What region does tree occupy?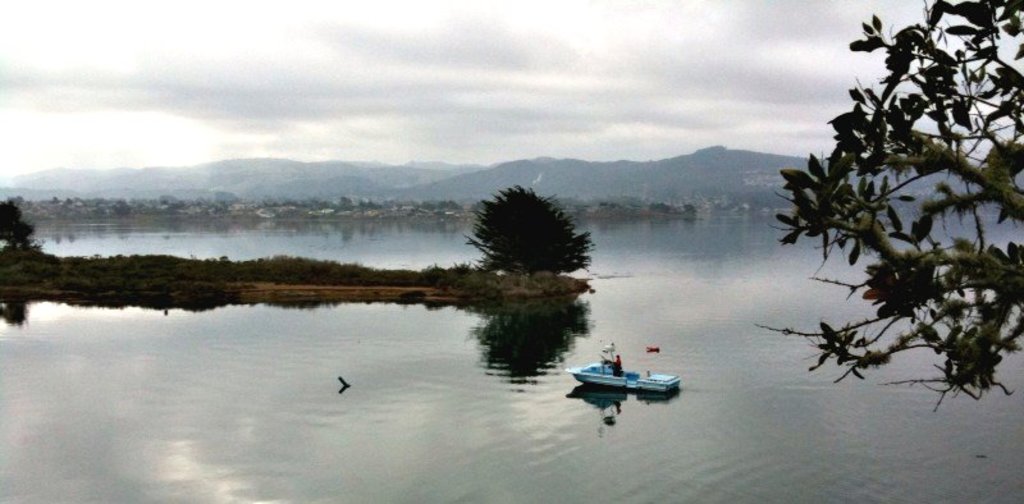
358:192:383:214.
